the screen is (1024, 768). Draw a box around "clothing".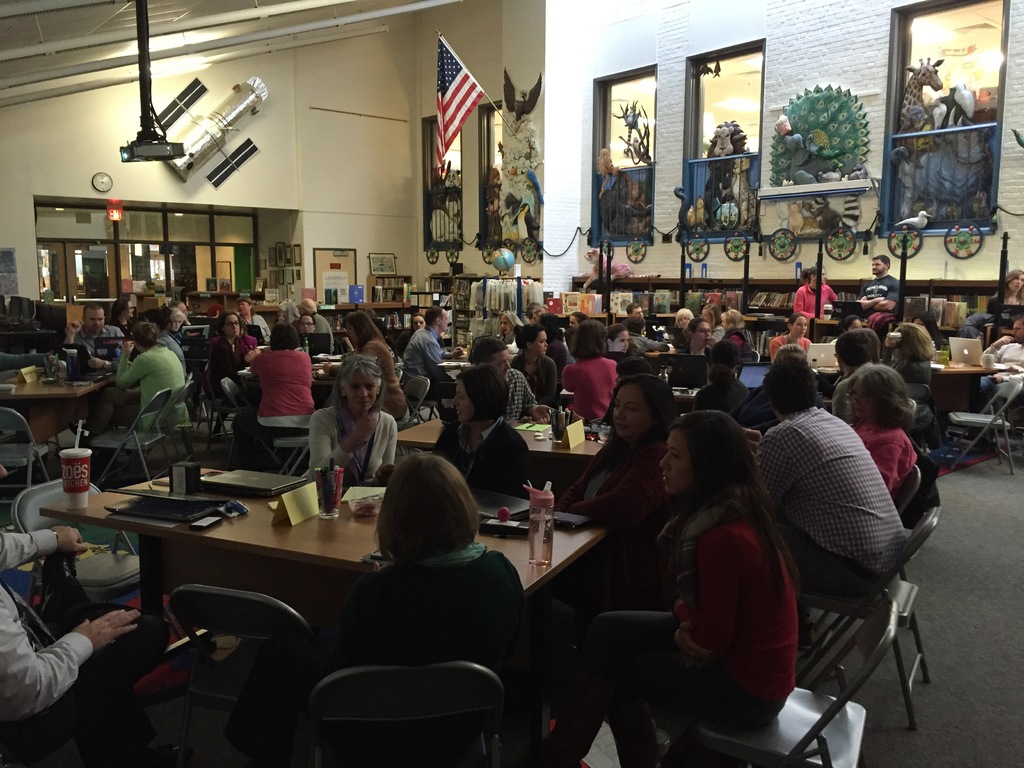
x1=154, y1=328, x2=193, y2=376.
